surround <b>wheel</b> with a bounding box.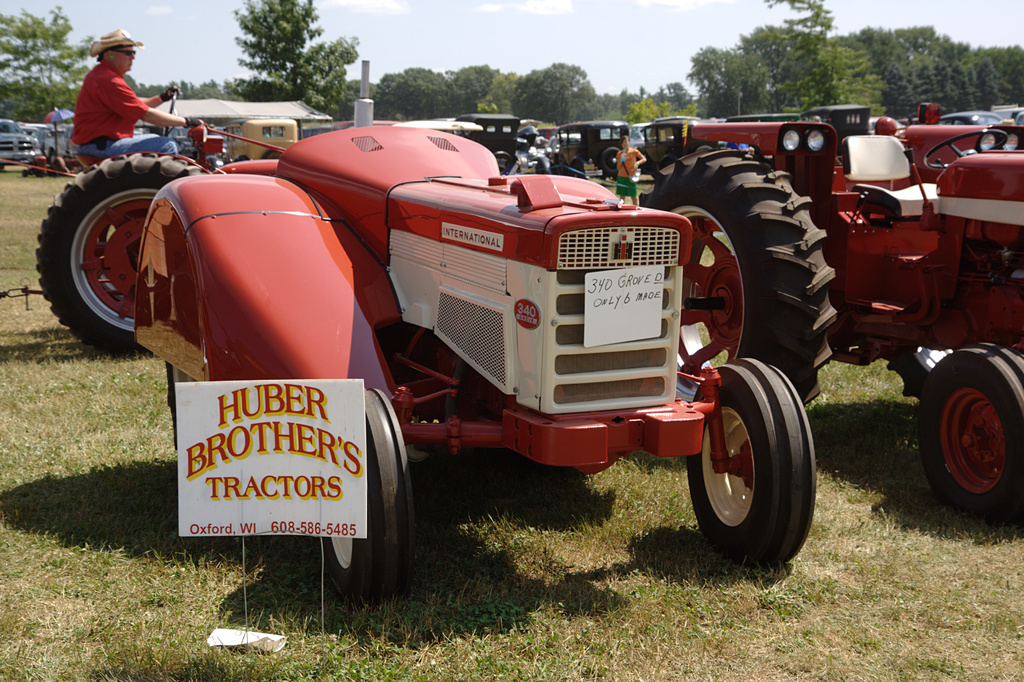
(x1=689, y1=355, x2=815, y2=562).
